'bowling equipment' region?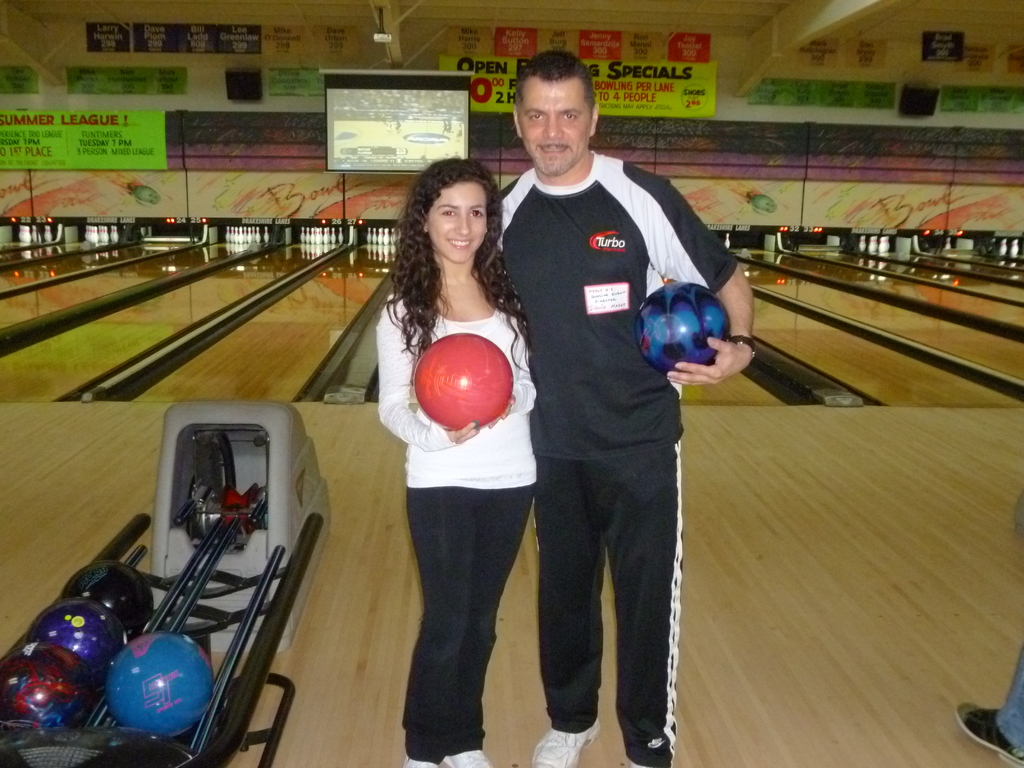
select_region(723, 231, 732, 248)
